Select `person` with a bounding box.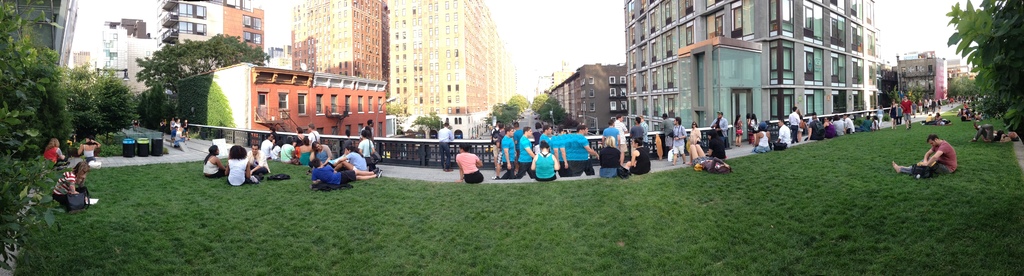
BBox(159, 119, 165, 135).
